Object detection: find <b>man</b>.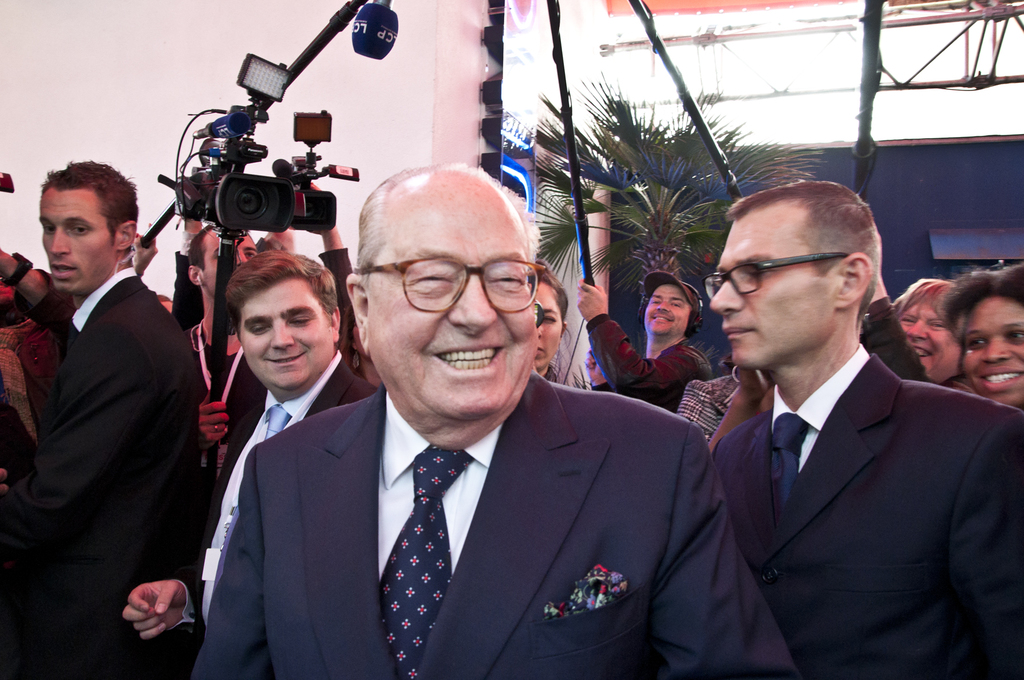
x1=126, y1=243, x2=375, y2=672.
